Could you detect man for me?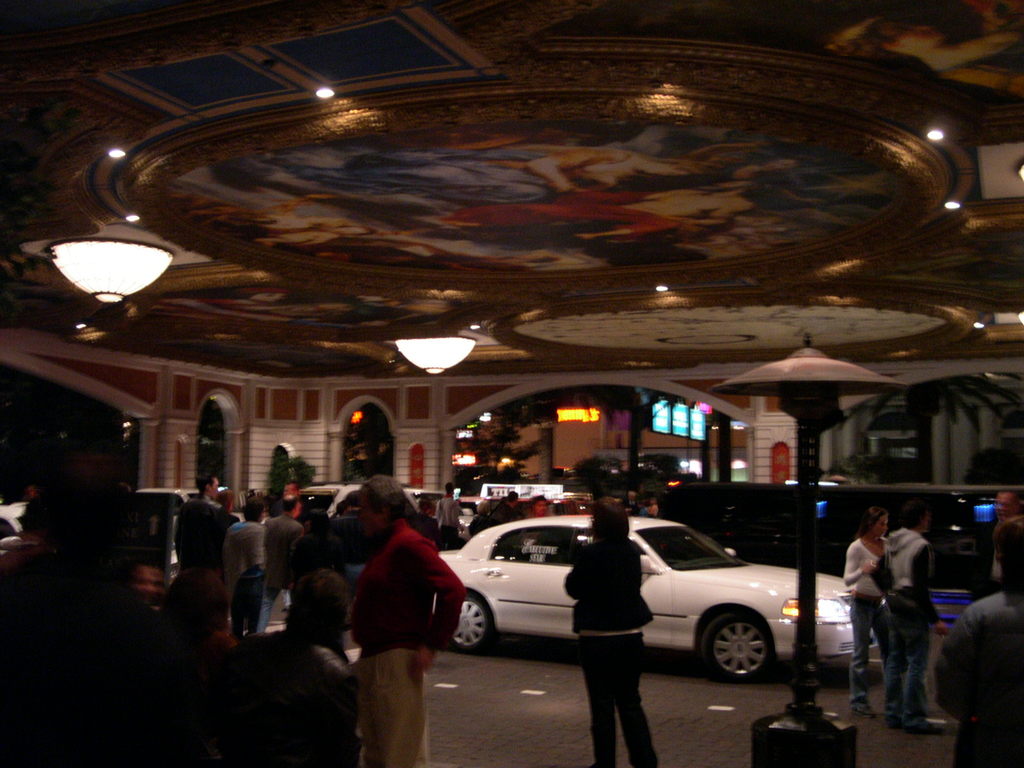
Detection result: 874 500 948 737.
